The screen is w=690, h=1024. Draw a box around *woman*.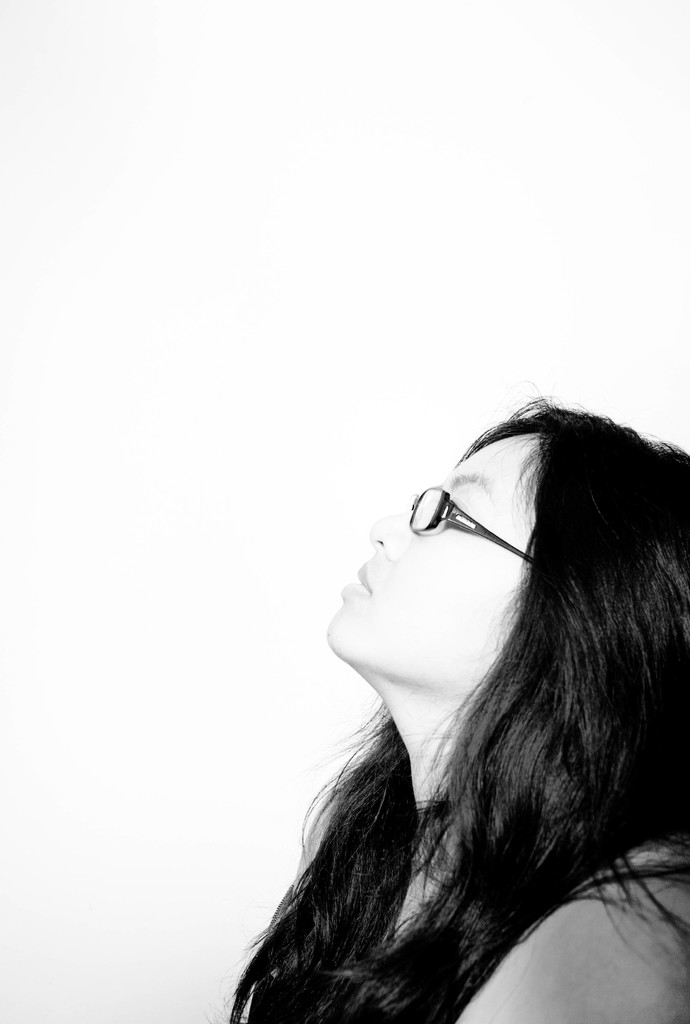
bbox=(204, 296, 678, 1023).
